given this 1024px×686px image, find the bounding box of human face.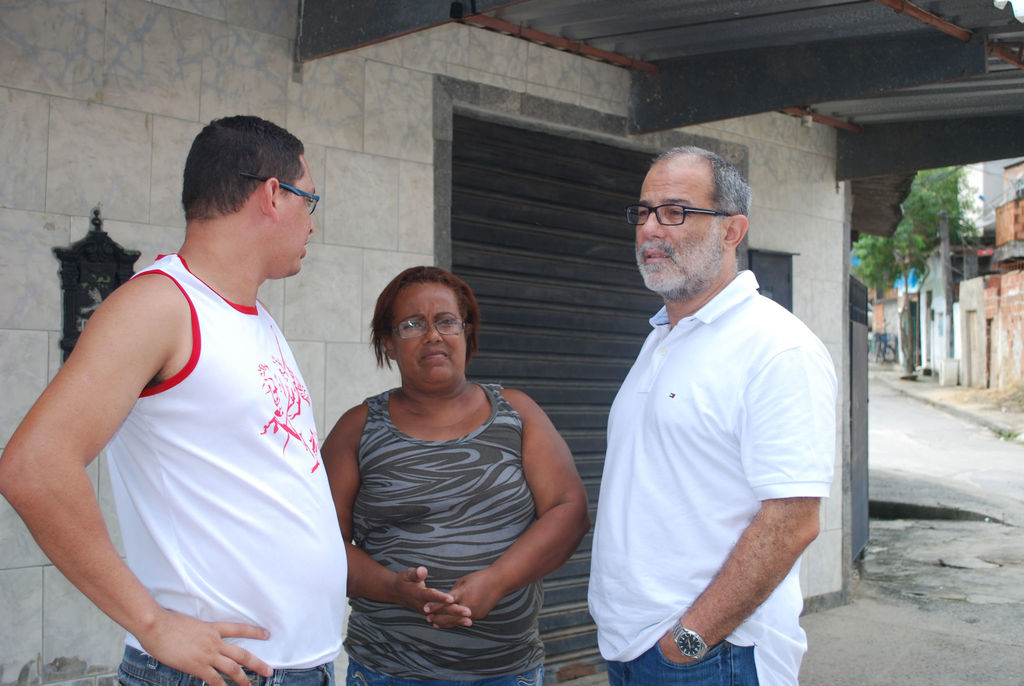
634, 158, 719, 293.
